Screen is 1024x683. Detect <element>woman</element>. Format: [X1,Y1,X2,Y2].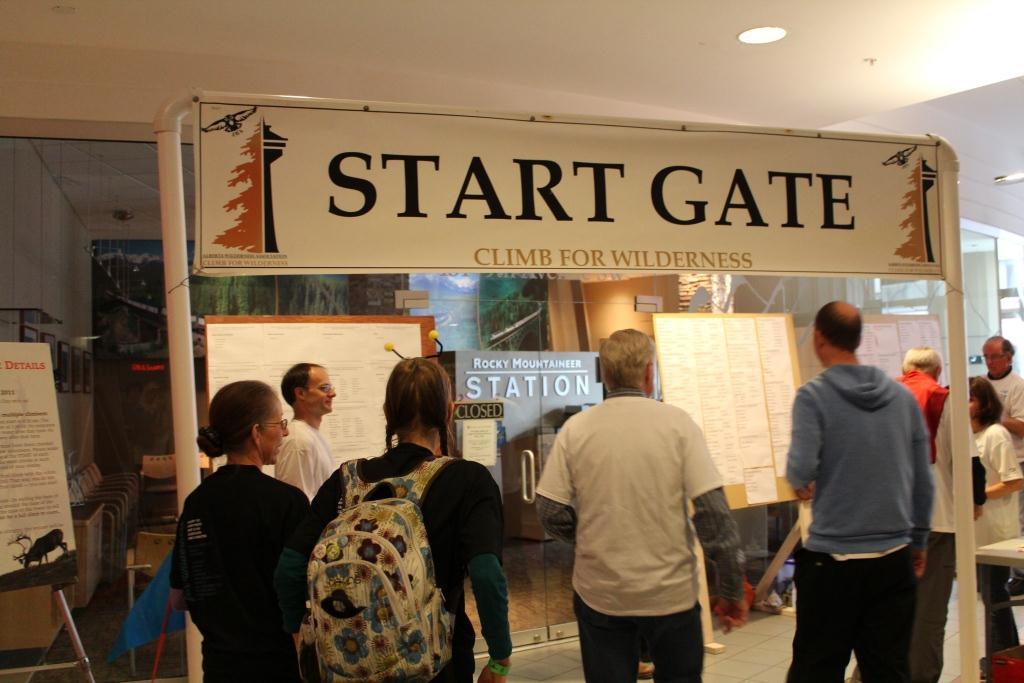
[305,352,508,682].
